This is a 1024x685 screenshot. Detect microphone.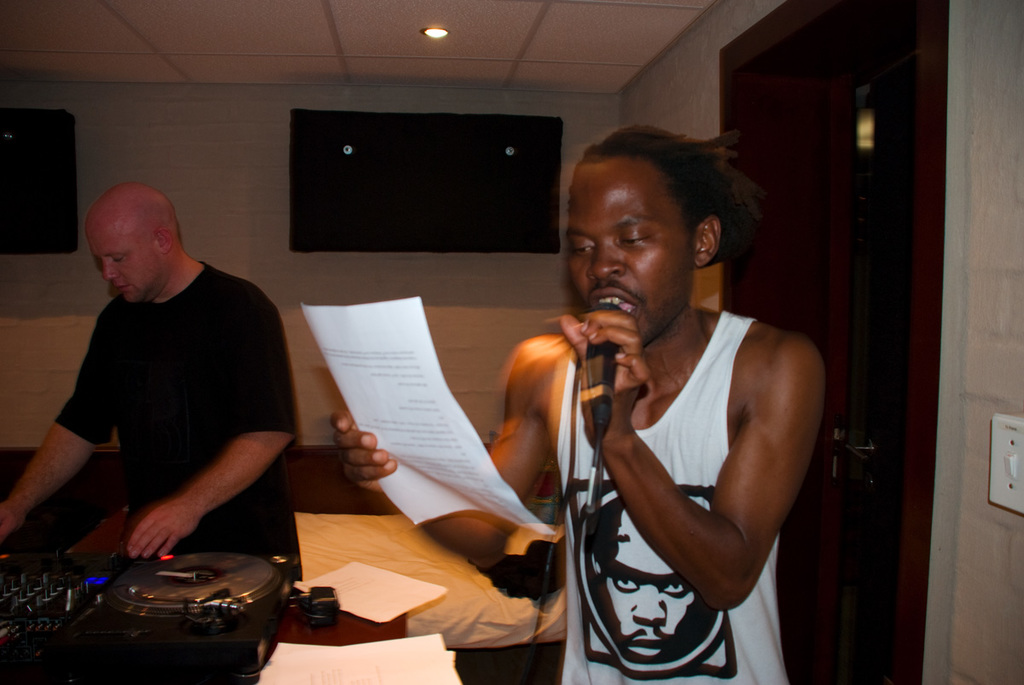
left=587, top=305, right=624, bottom=439.
